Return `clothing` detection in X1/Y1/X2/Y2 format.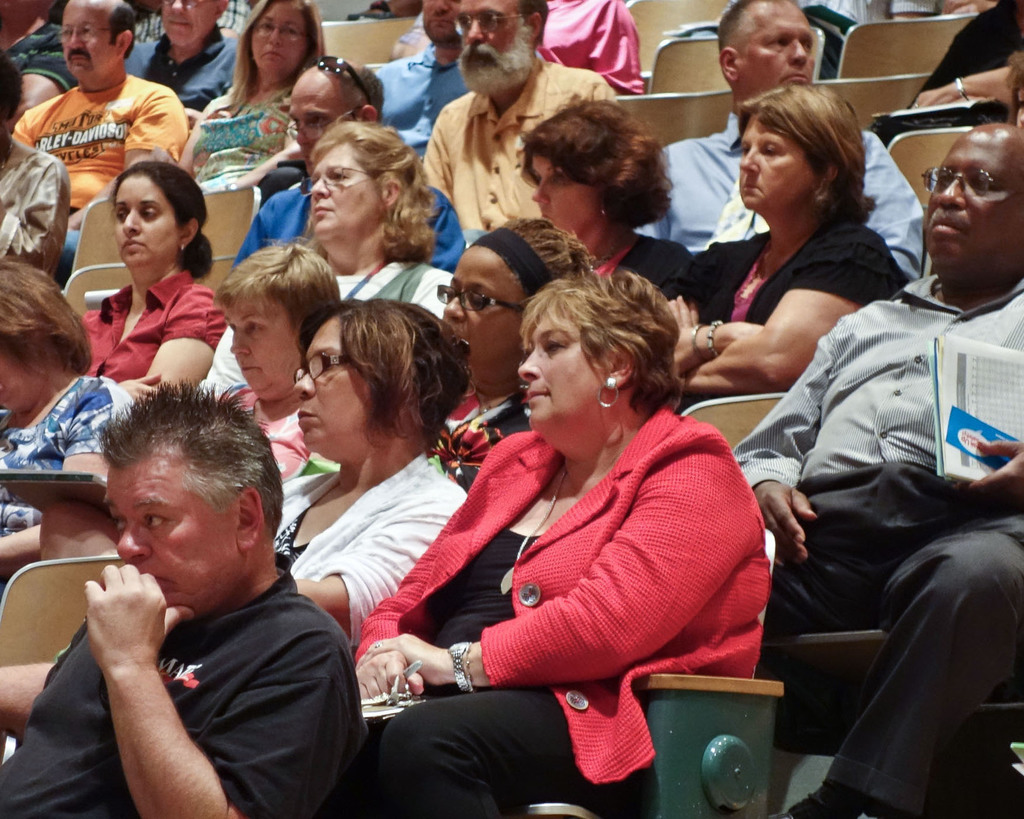
4/571/365/818.
